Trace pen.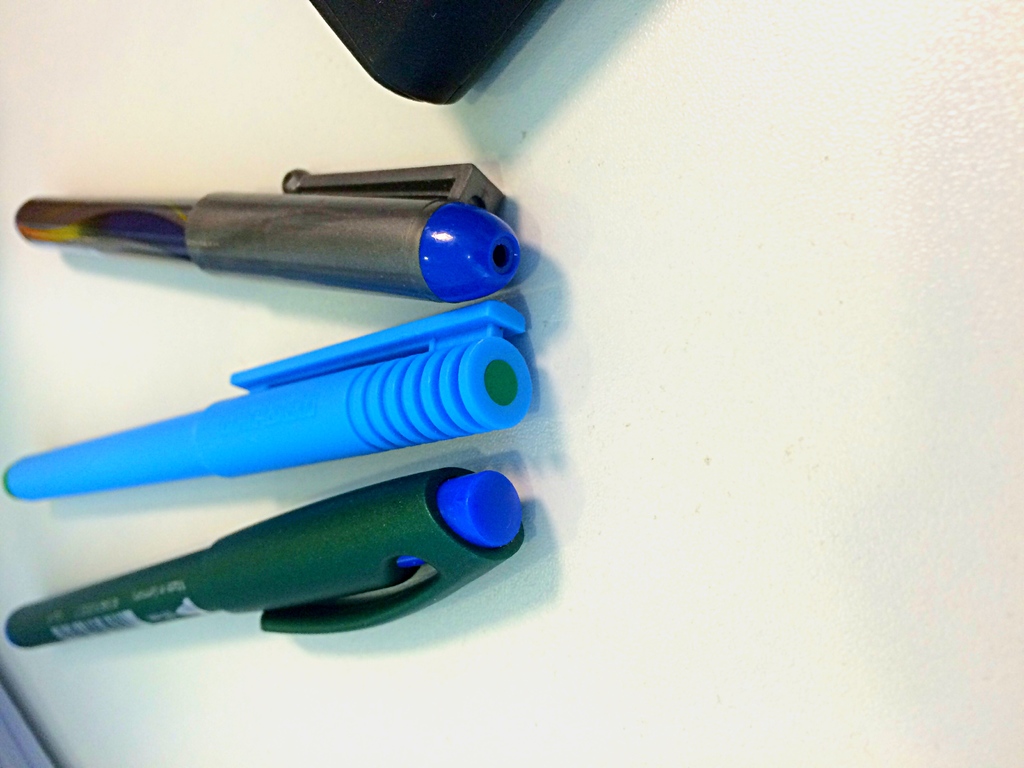
Traced to (4,301,532,505).
